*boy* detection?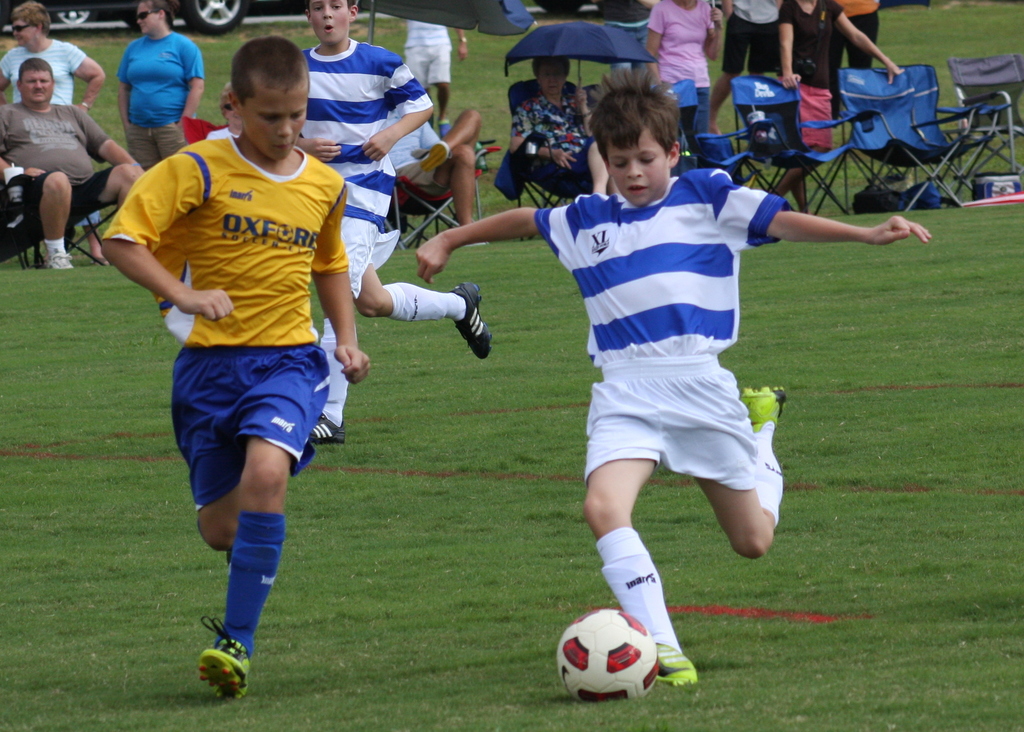
294,1,491,446
